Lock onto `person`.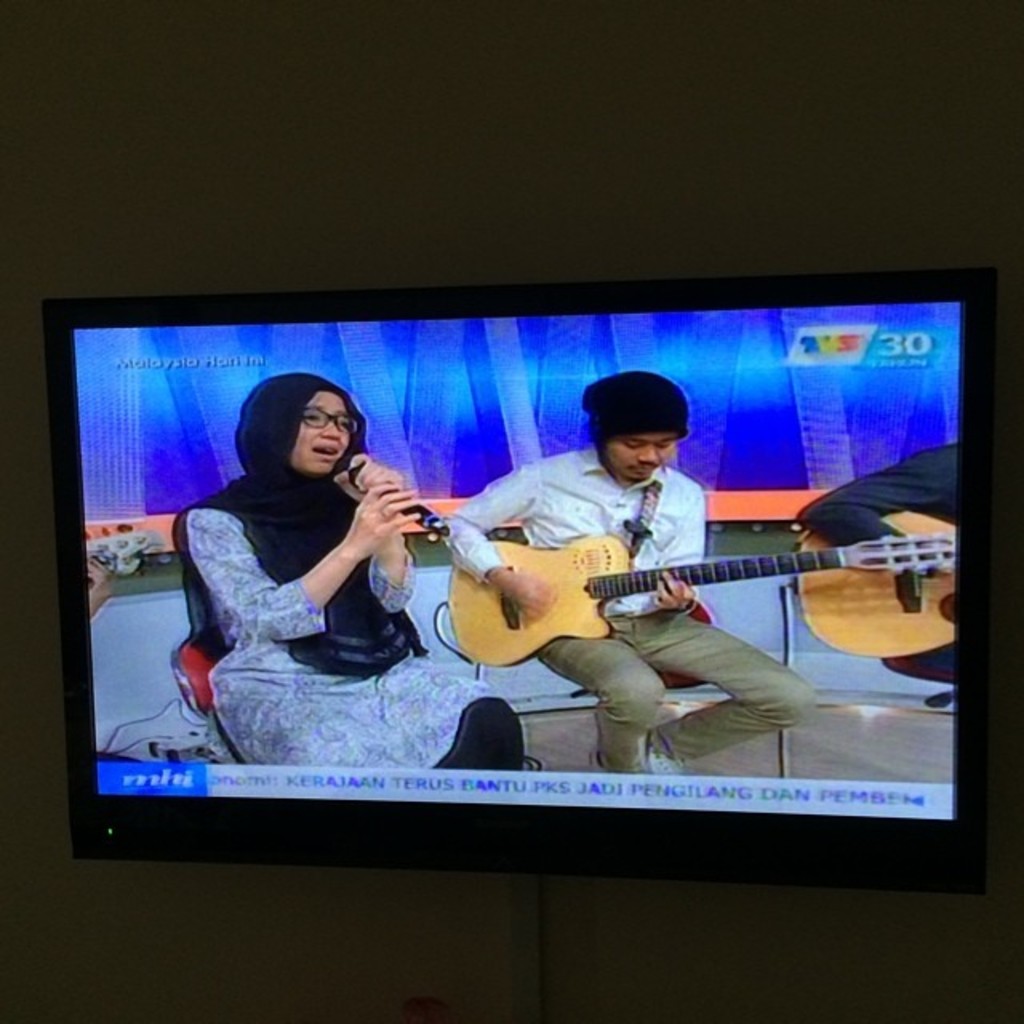
Locked: x1=174 y1=373 x2=526 y2=768.
